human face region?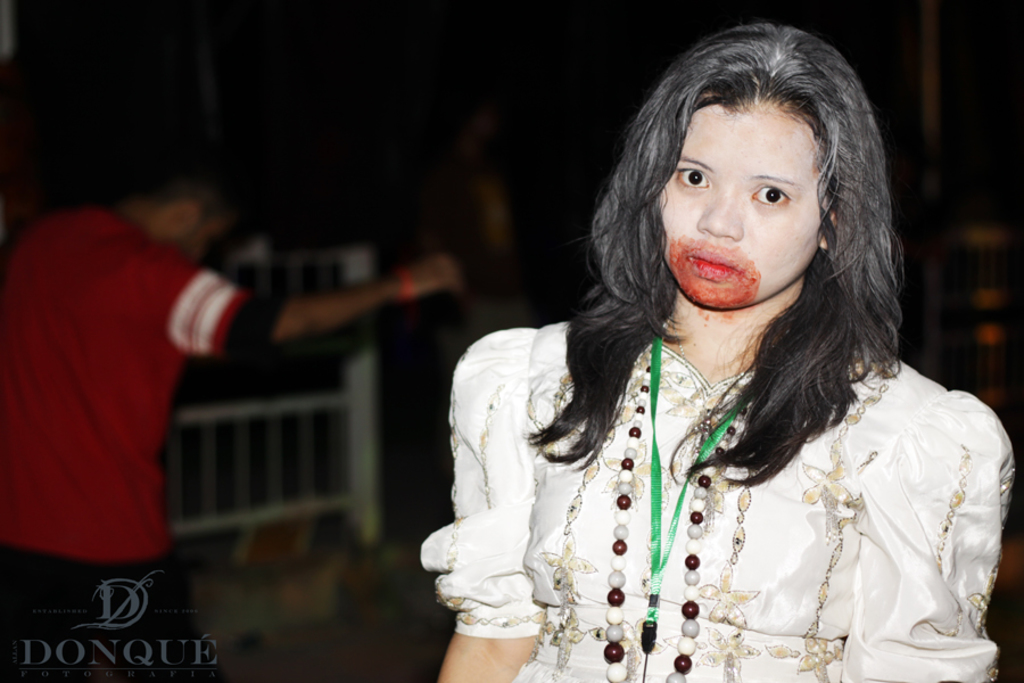
pyautogui.locateOnScreen(658, 101, 825, 308)
